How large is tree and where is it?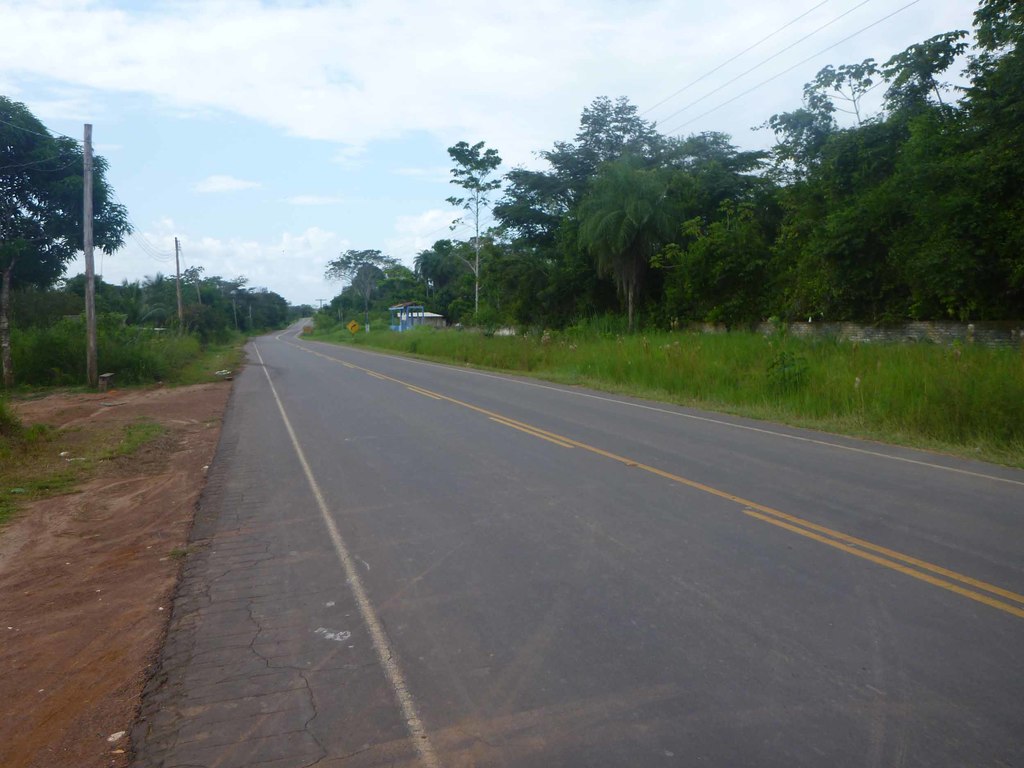
Bounding box: 50,268,136,314.
